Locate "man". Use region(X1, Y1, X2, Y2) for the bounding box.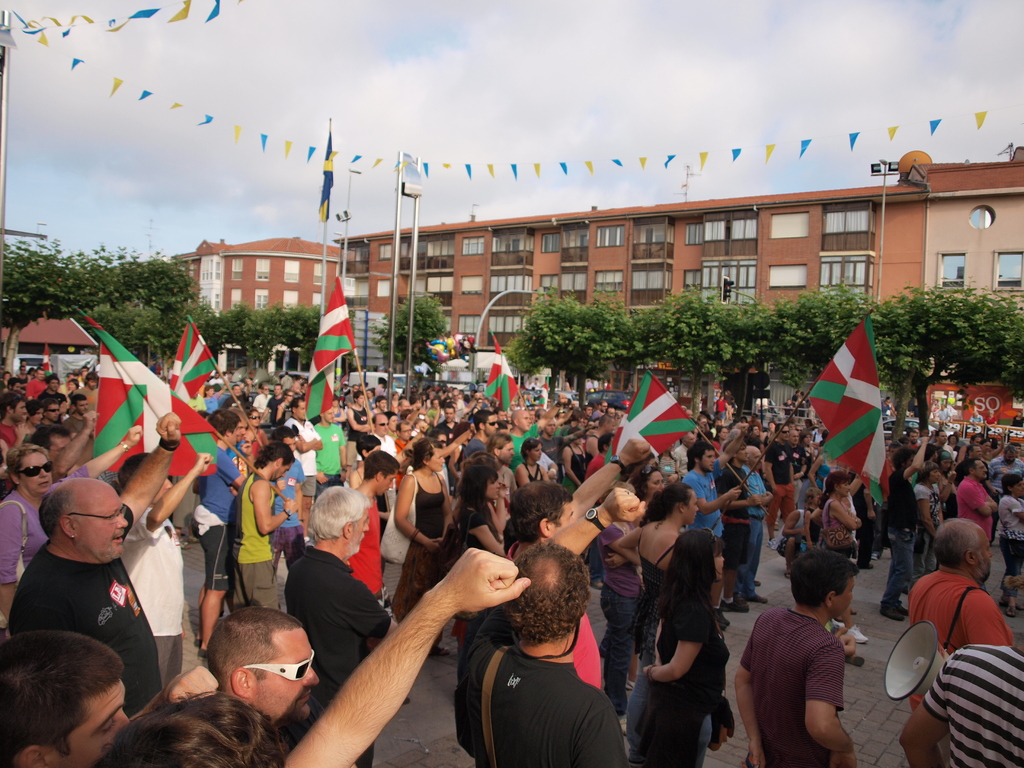
region(64, 392, 97, 435).
